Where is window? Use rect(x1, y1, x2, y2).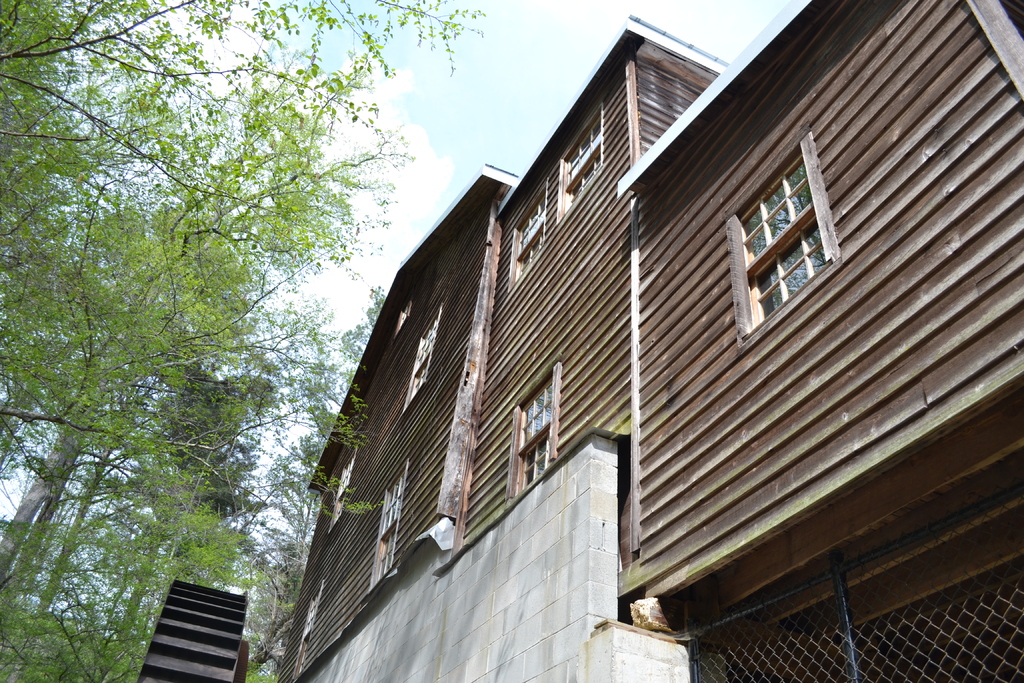
rect(968, 0, 1023, 103).
